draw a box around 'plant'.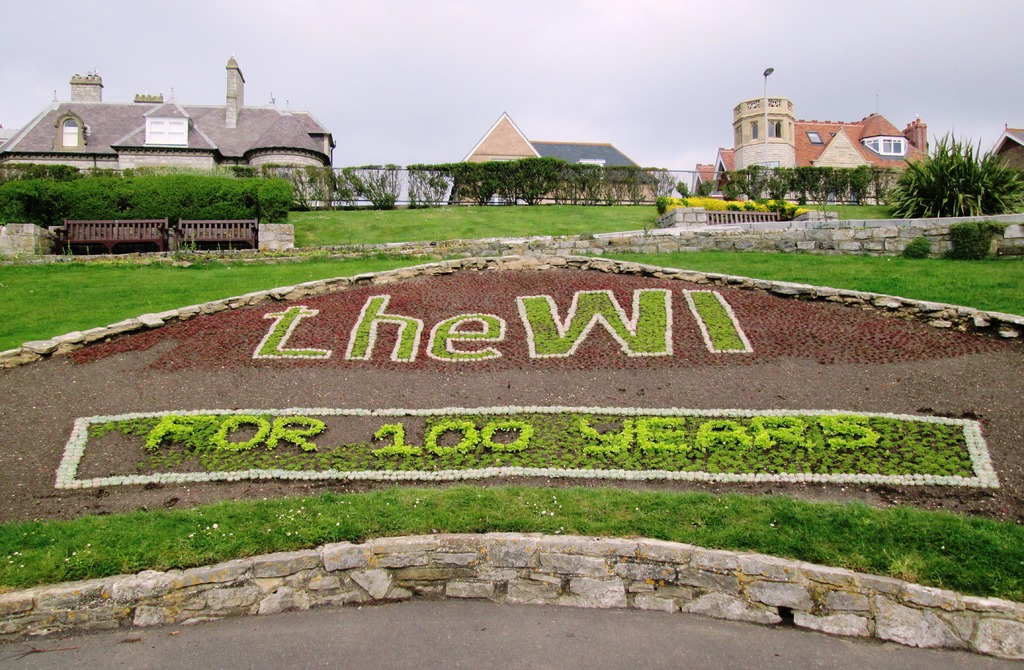
0 482 1023 596.
